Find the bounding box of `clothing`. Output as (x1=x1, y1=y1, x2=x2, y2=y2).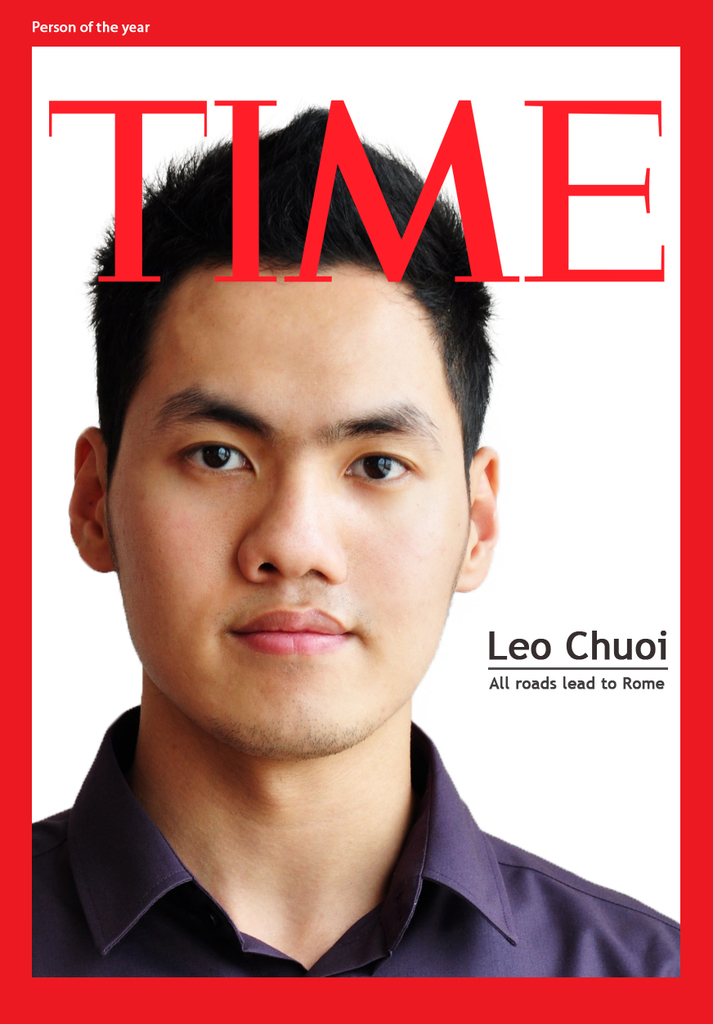
(x1=31, y1=707, x2=683, y2=984).
